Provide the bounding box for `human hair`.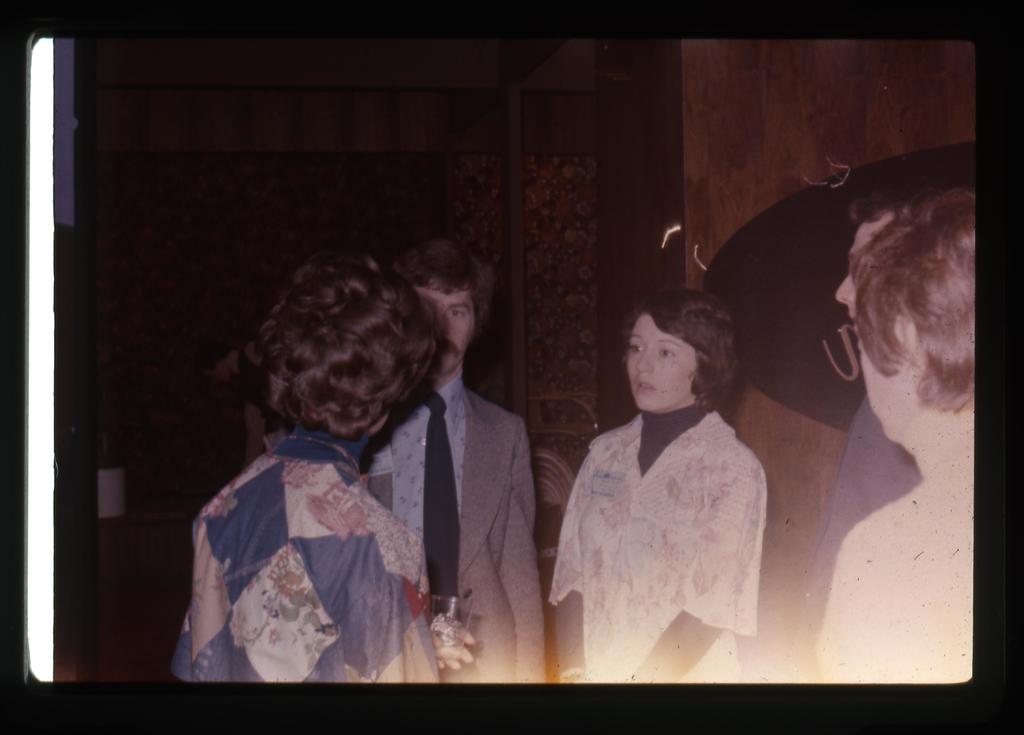
[840, 194, 979, 426].
